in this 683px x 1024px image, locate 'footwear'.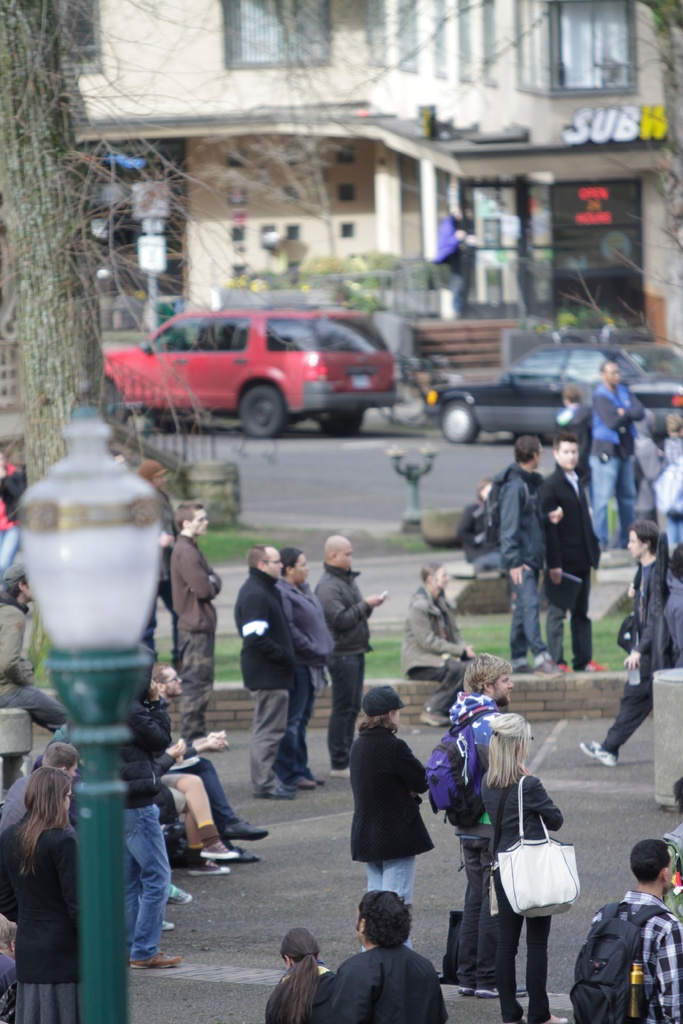
Bounding box: {"left": 159, "top": 921, "right": 174, "bottom": 931}.
